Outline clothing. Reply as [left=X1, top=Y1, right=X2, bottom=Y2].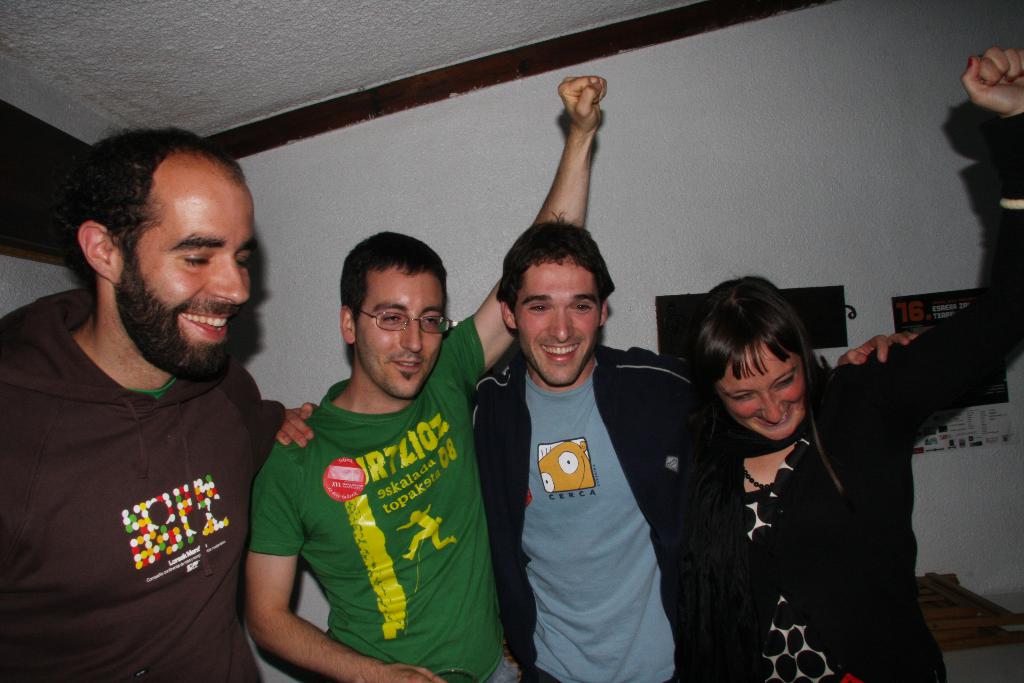
[left=243, top=302, right=524, bottom=682].
